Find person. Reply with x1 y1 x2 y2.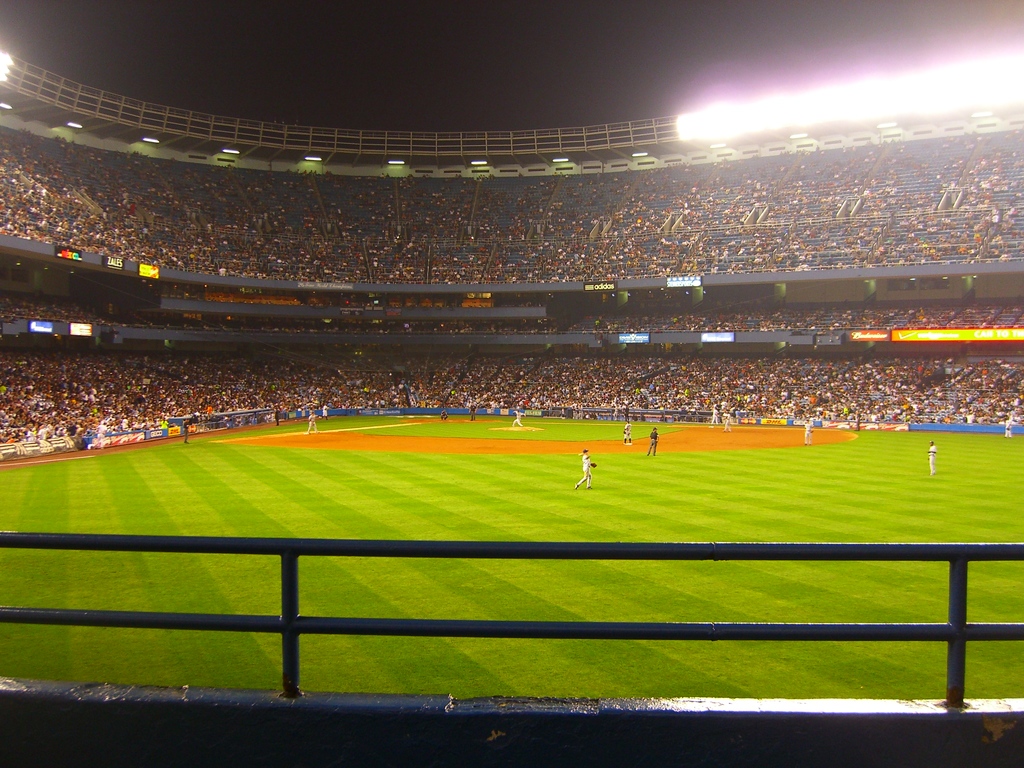
805 425 806 445.
